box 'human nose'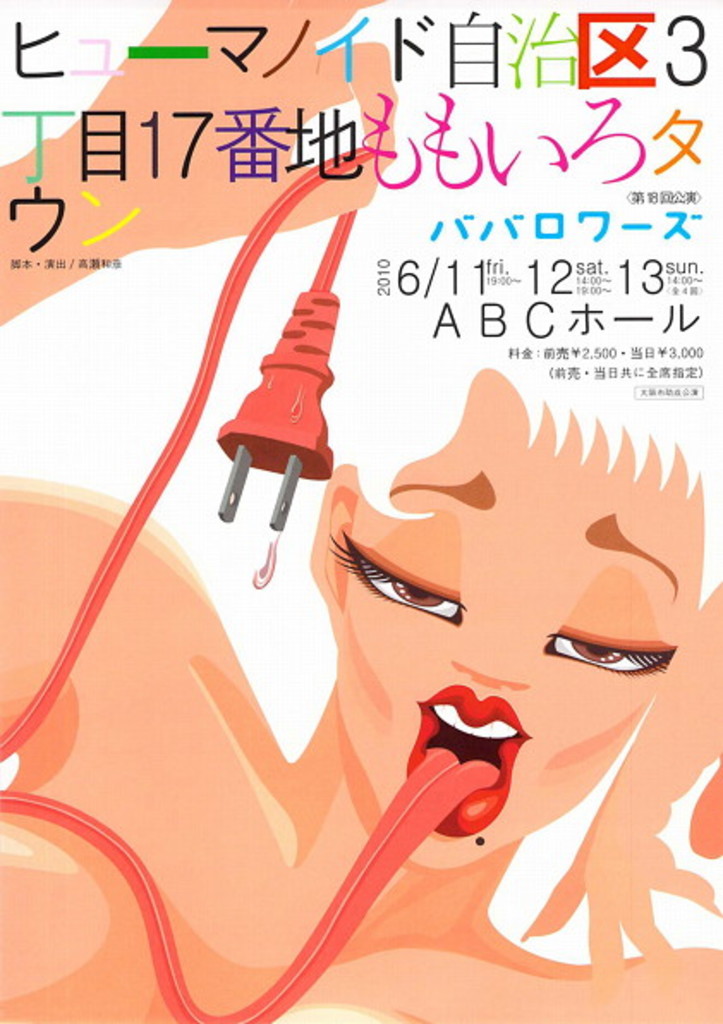
x1=445, y1=619, x2=532, y2=689
